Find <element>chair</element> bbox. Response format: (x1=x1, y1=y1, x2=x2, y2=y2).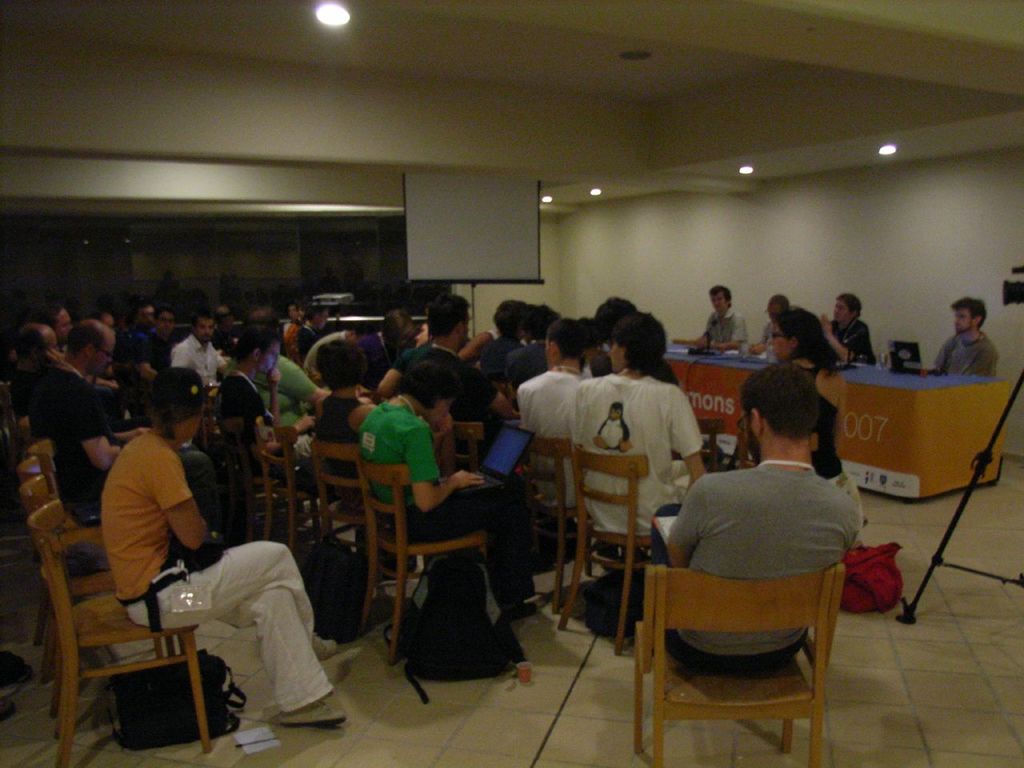
(x1=430, y1=422, x2=494, y2=476).
